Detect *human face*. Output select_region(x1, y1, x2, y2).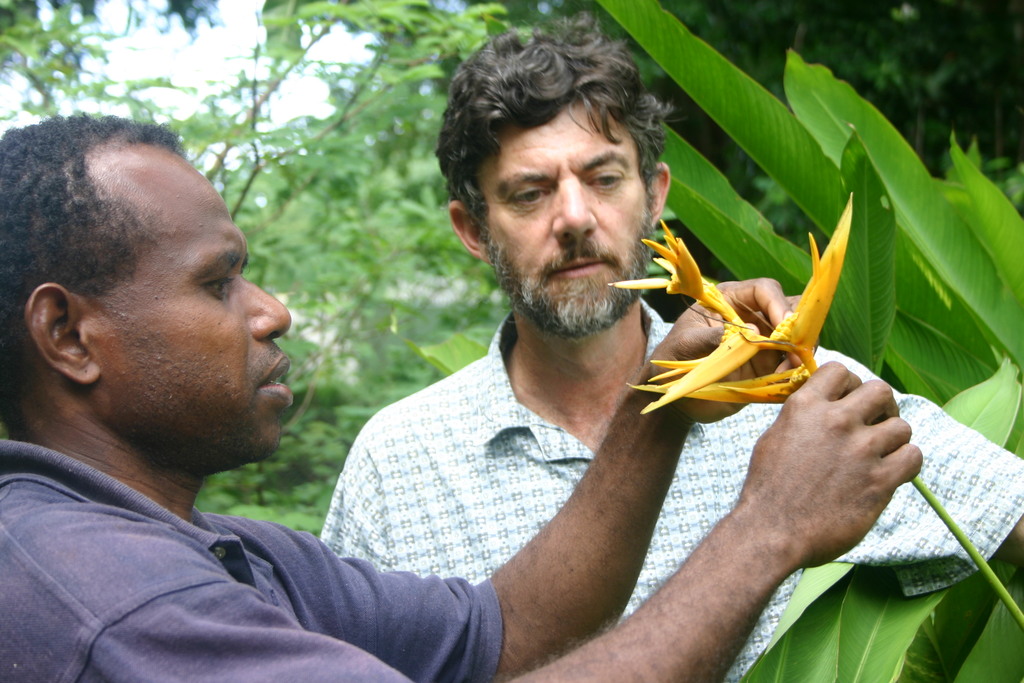
select_region(95, 145, 296, 458).
